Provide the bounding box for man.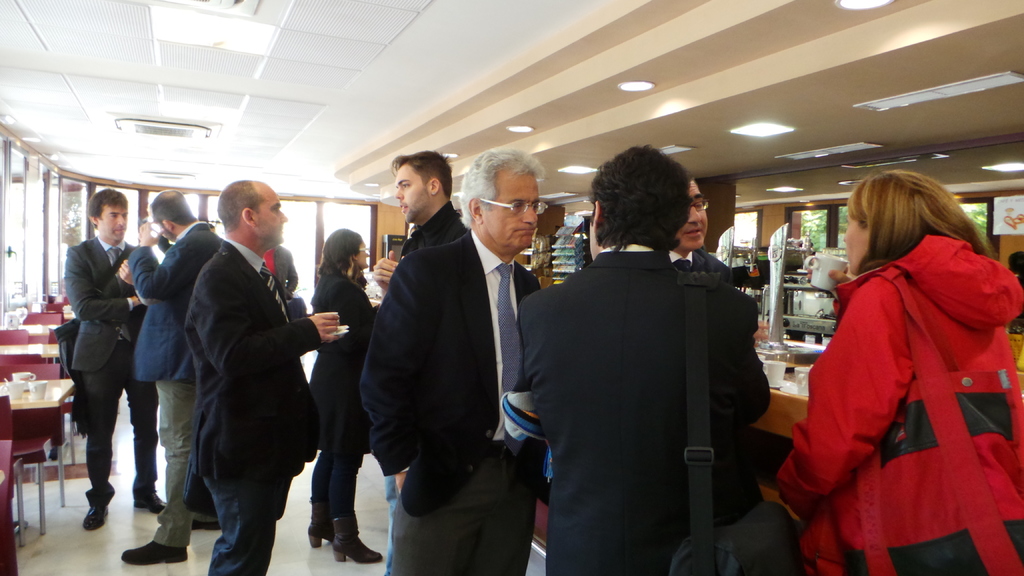
bbox=[516, 149, 774, 575].
